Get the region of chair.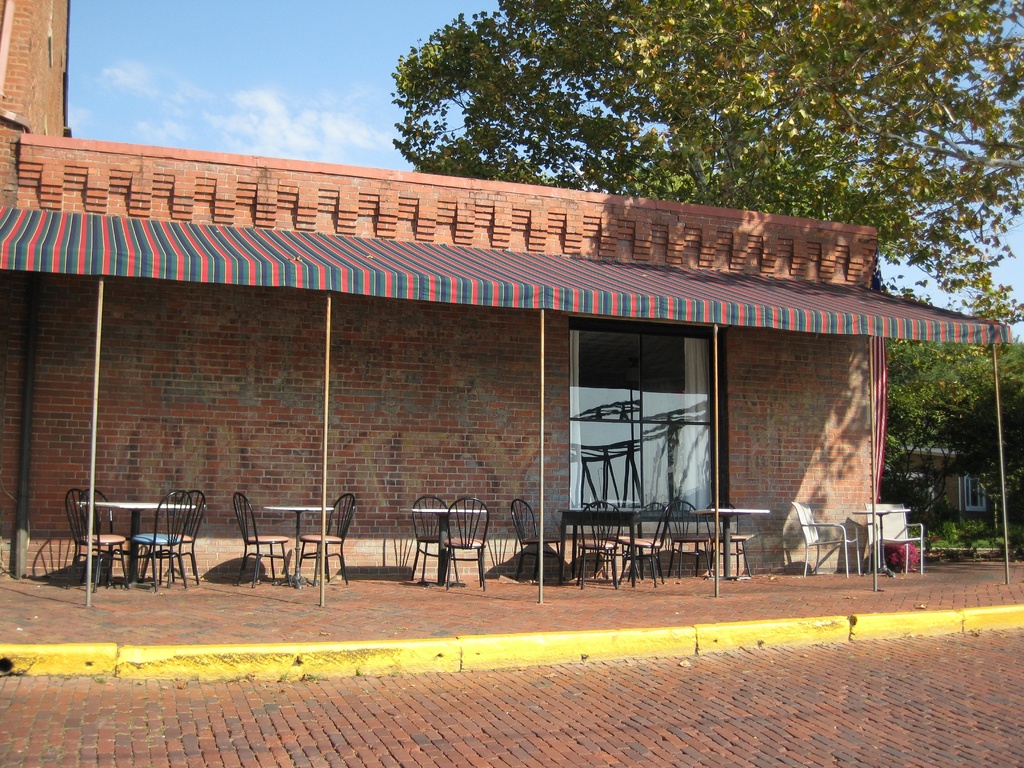
x1=67, y1=486, x2=122, y2=582.
